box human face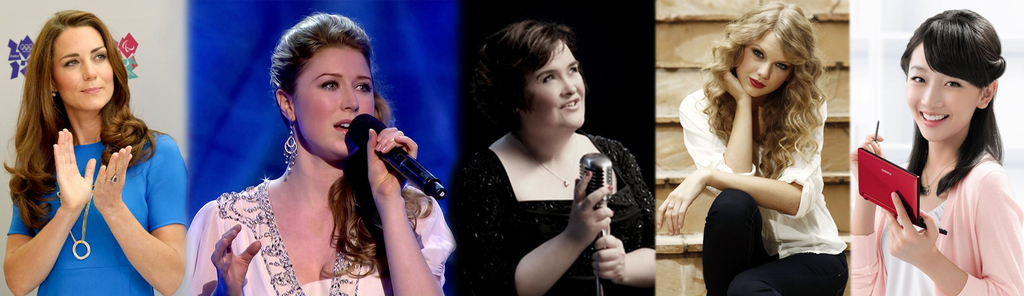
x1=740 y1=36 x2=792 y2=97
